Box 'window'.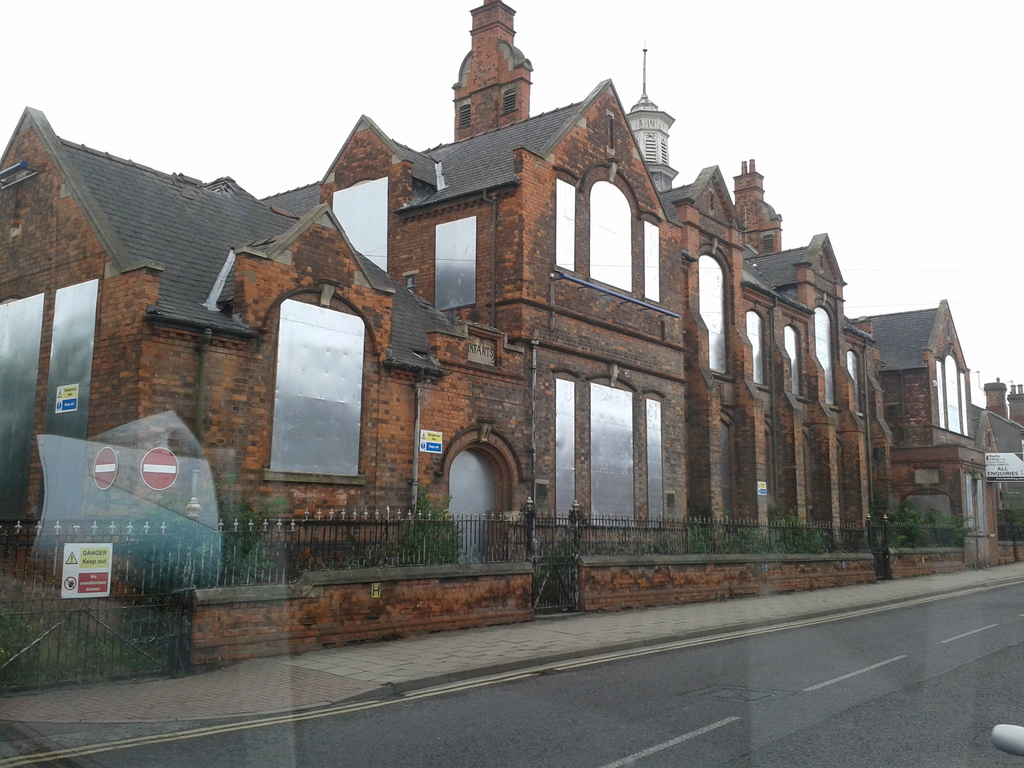
x1=784, y1=321, x2=808, y2=403.
